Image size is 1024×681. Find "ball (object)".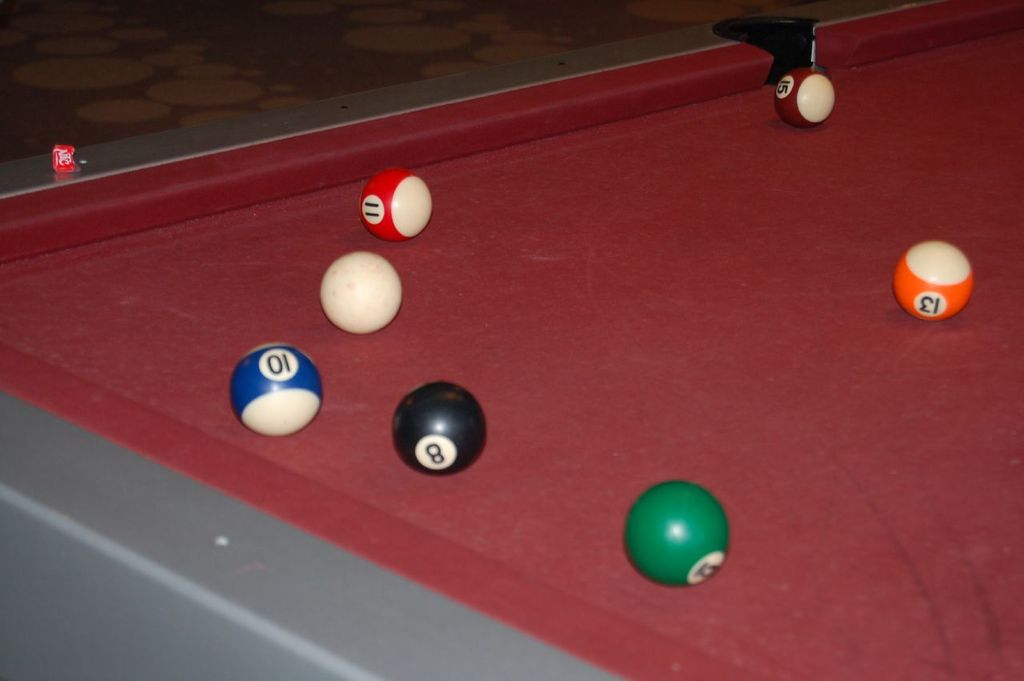
BBox(774, 66, 835, 126).
